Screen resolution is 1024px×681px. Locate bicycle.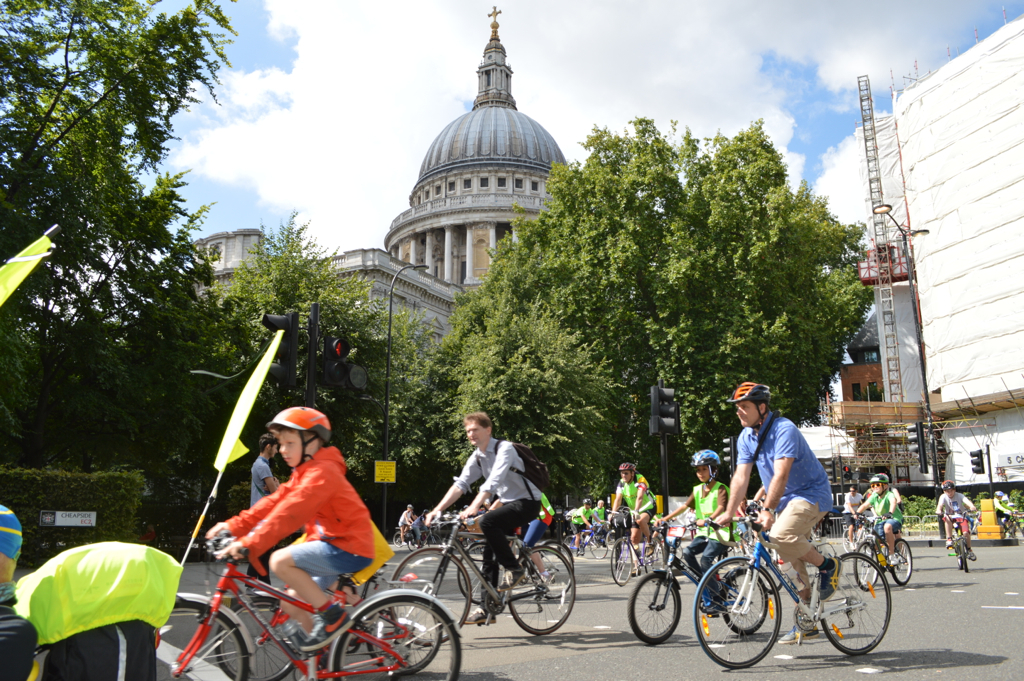
box(1012, 507, 1023, 533).
